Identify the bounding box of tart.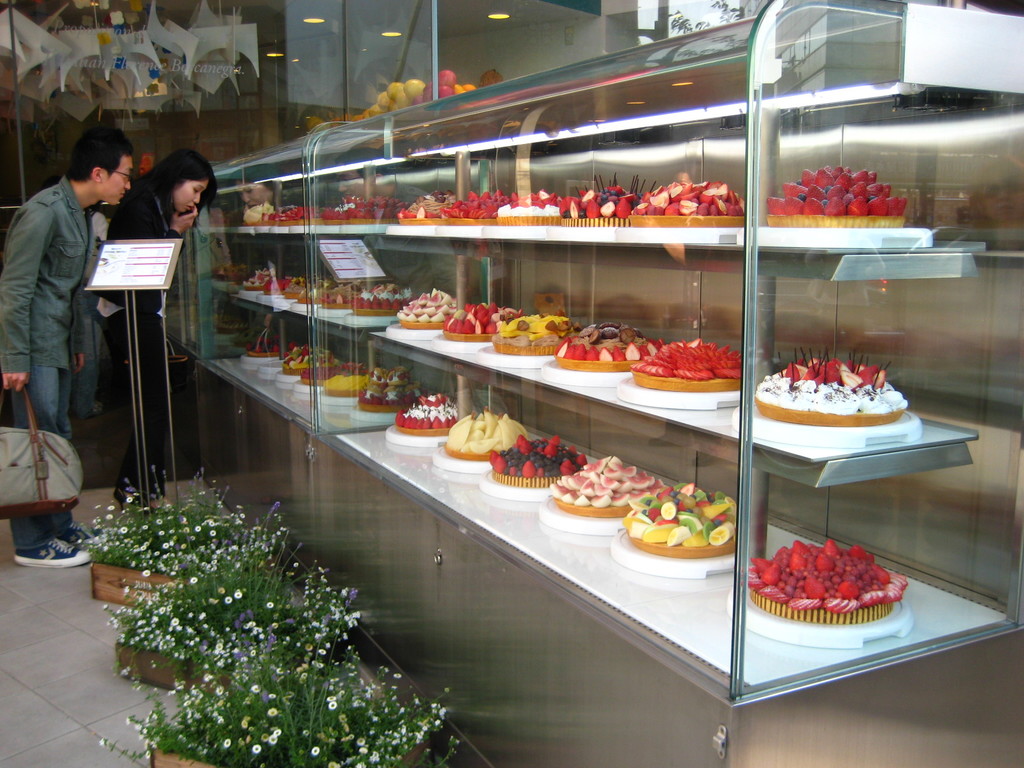
764/536/924/635.
